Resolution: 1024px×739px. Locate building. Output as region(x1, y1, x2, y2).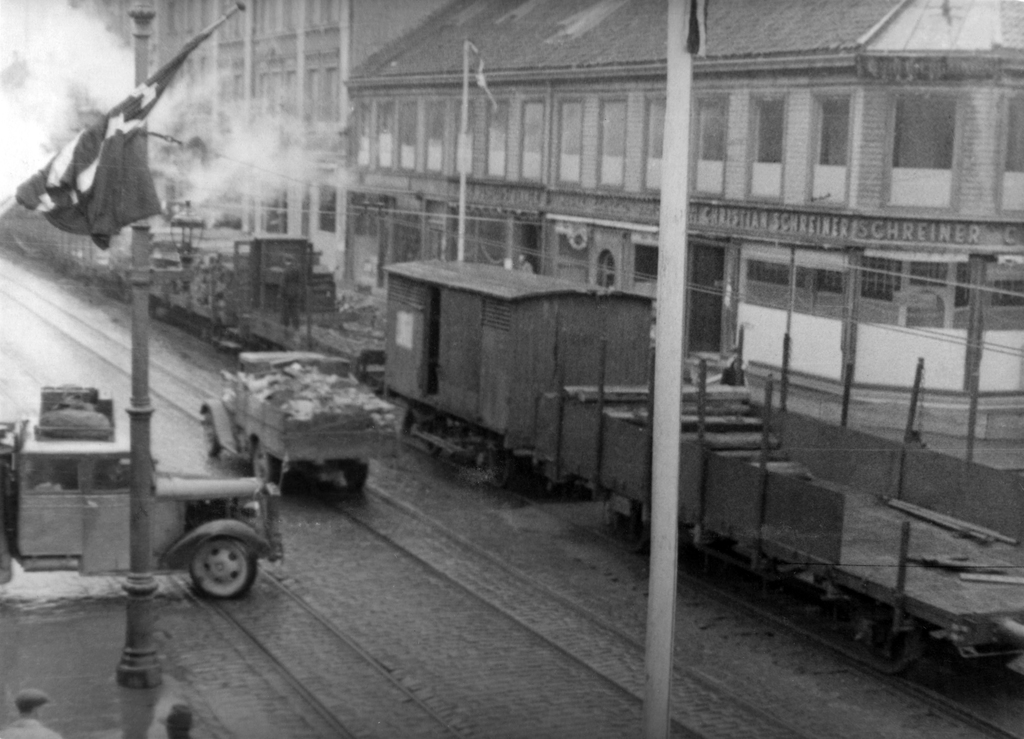
region(136, 0, 441, 304).
